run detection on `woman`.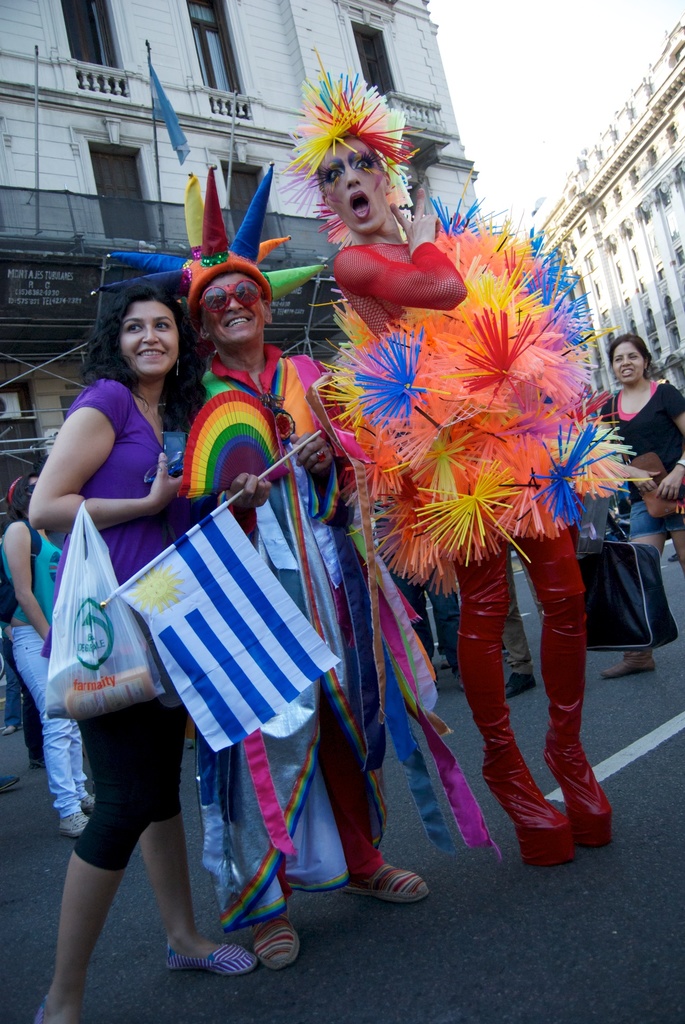
Result: BBox(601, 337, 684, 679).
